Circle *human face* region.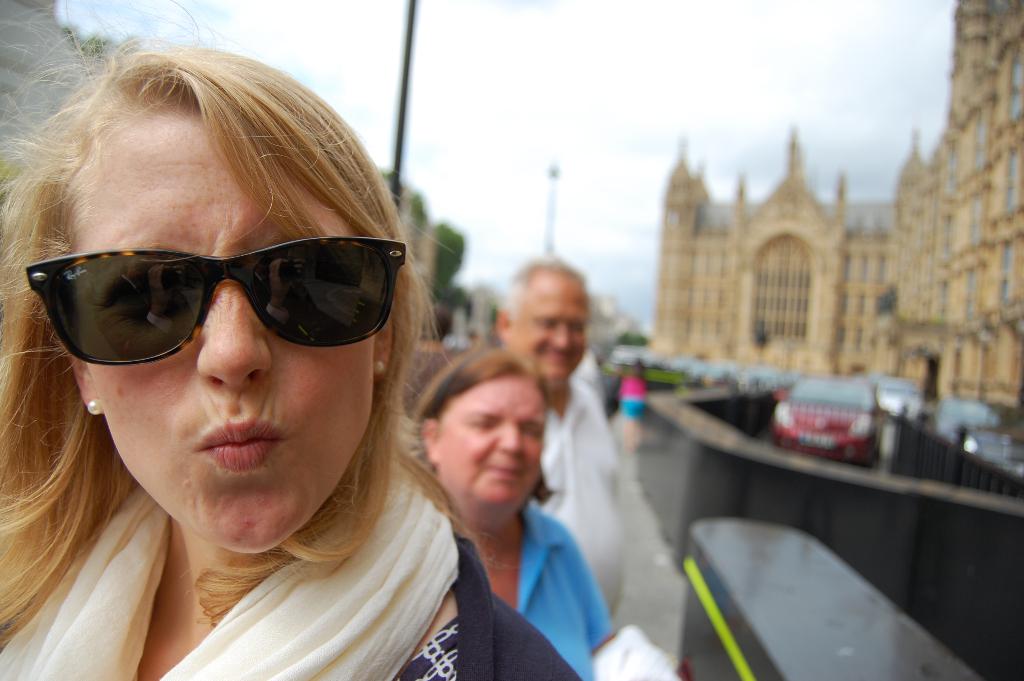
Region: [left=515, top=263, right=592, bottom=384].
